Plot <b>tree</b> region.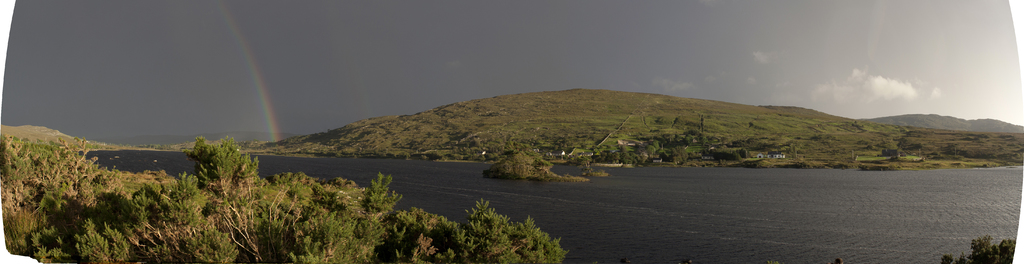
Plotted at region(941, 236, 1023, 263).
